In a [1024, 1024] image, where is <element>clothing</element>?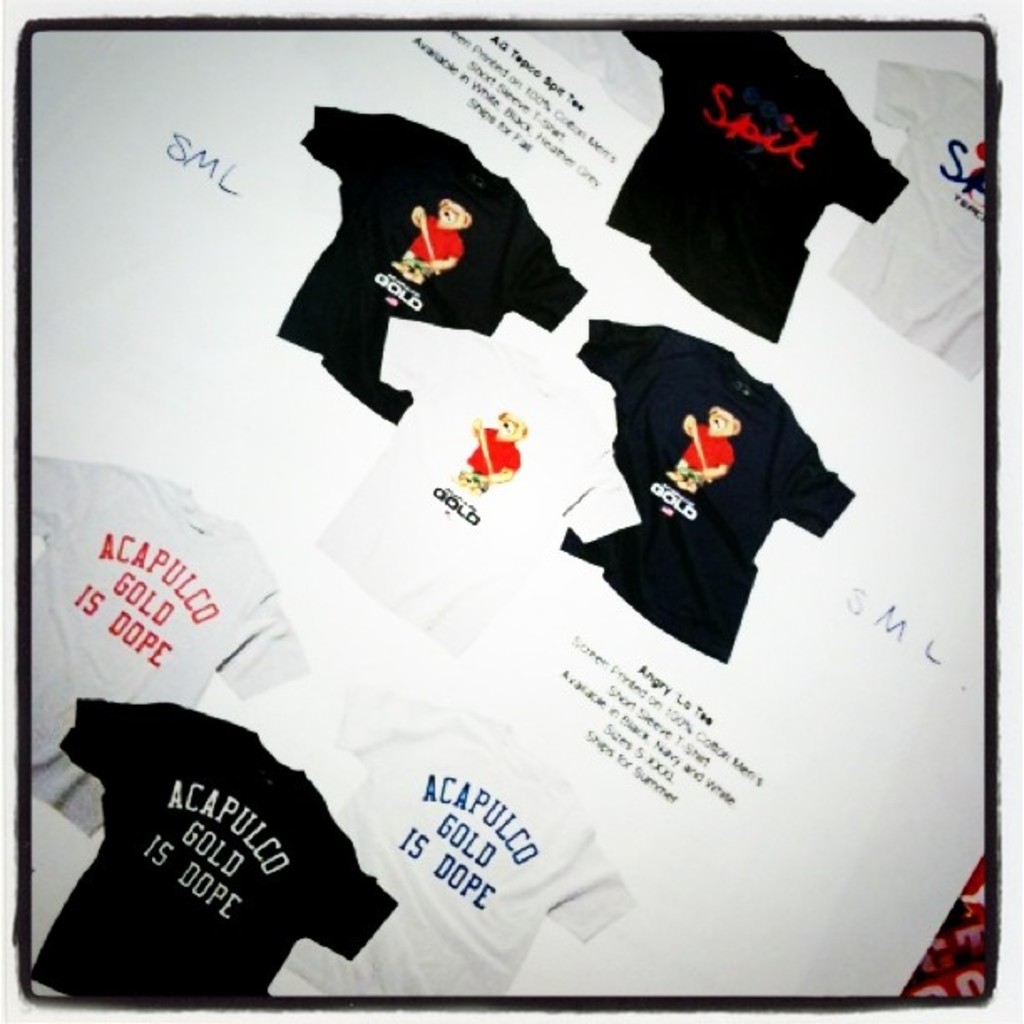
(276,114,591,428).
